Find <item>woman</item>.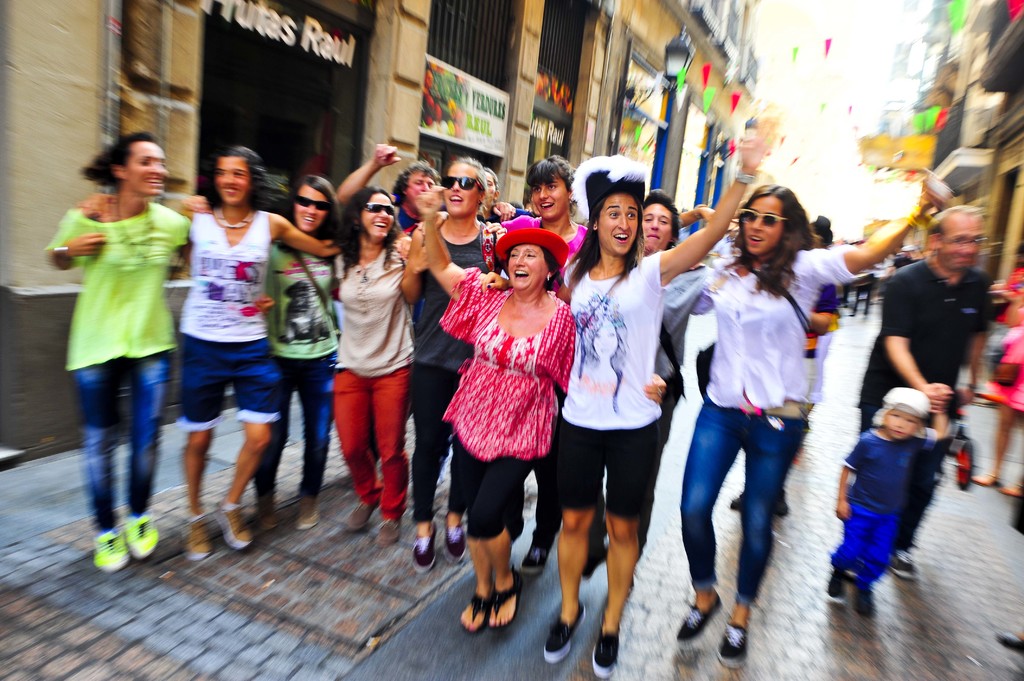
{"left": 188, "top": 174, "right": 340, "bottom": 531}.
